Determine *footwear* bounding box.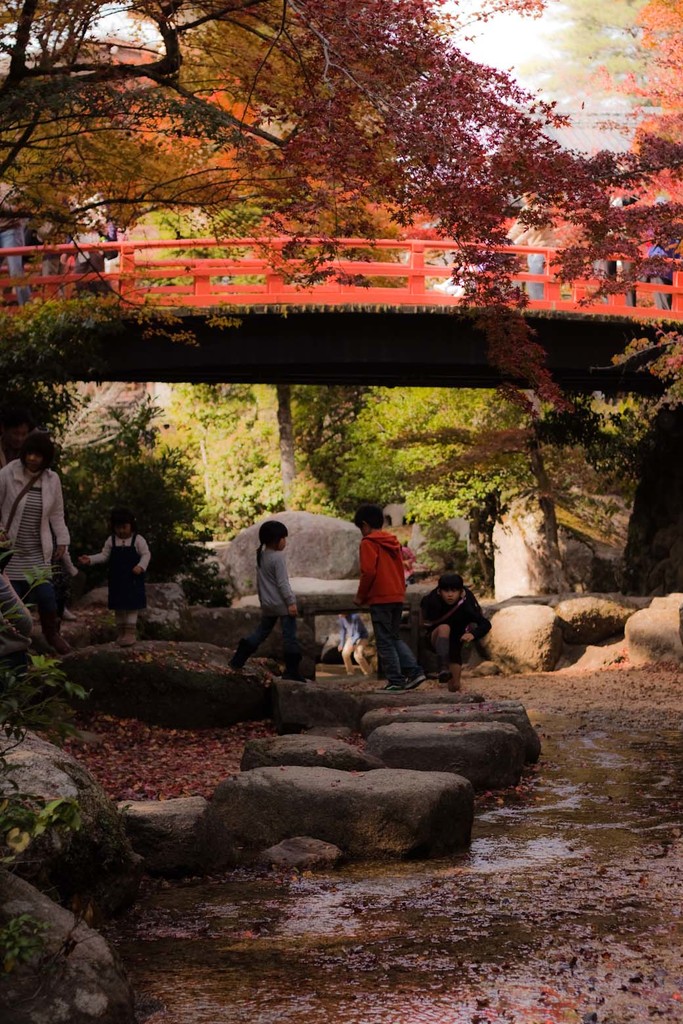
Determined: rect(281, 670, 309, 683).
